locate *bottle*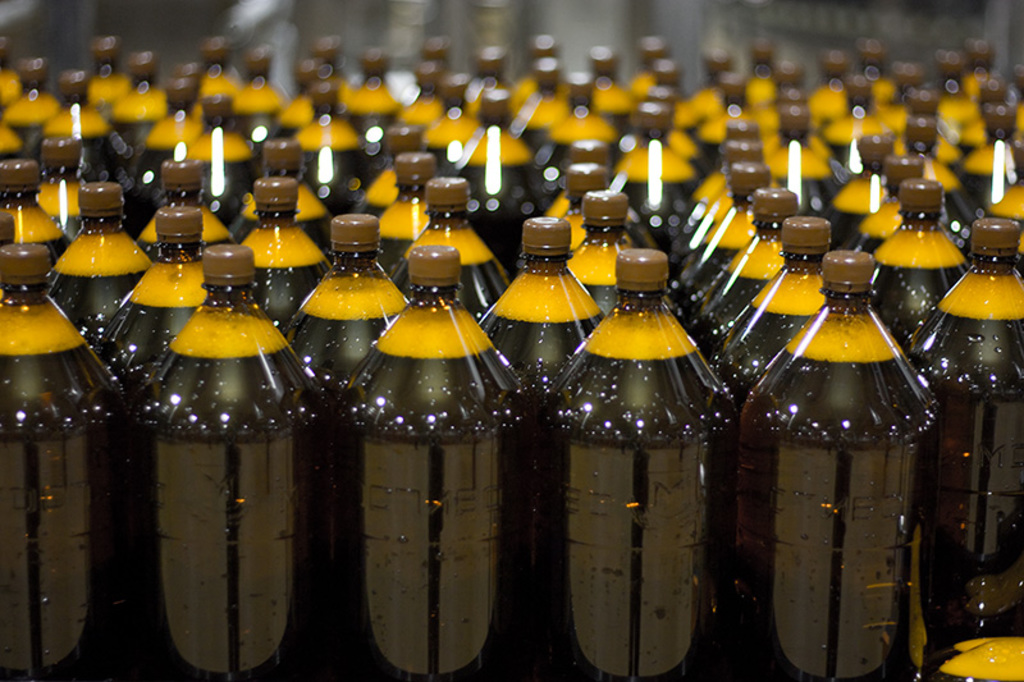
392,171,511,329
